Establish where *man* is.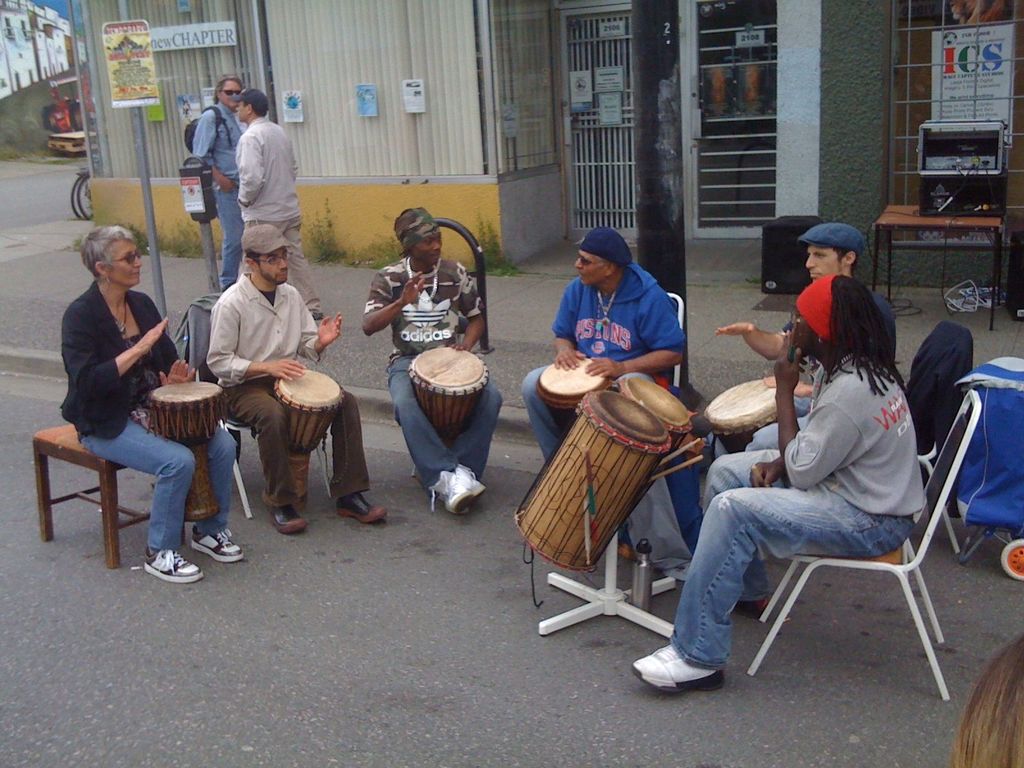
Established at pyautogui.locateOnScreen(208, 221, 387, 535).
